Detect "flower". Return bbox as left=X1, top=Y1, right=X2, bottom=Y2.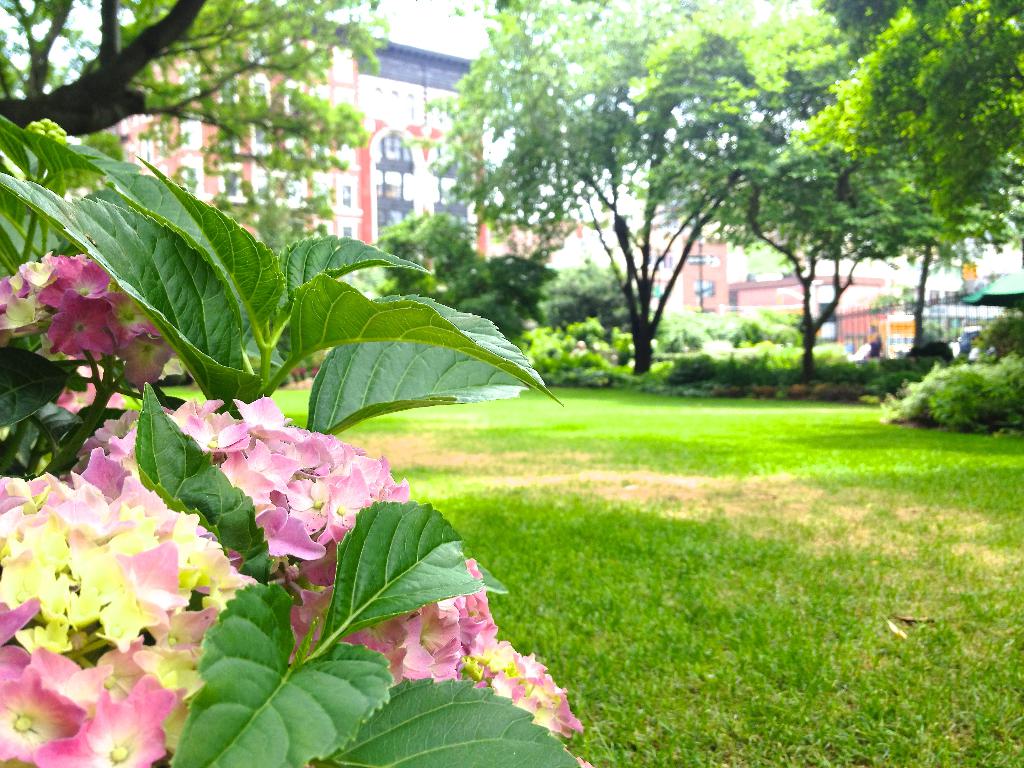
left=241, top=512, right=324, bottom=553.
